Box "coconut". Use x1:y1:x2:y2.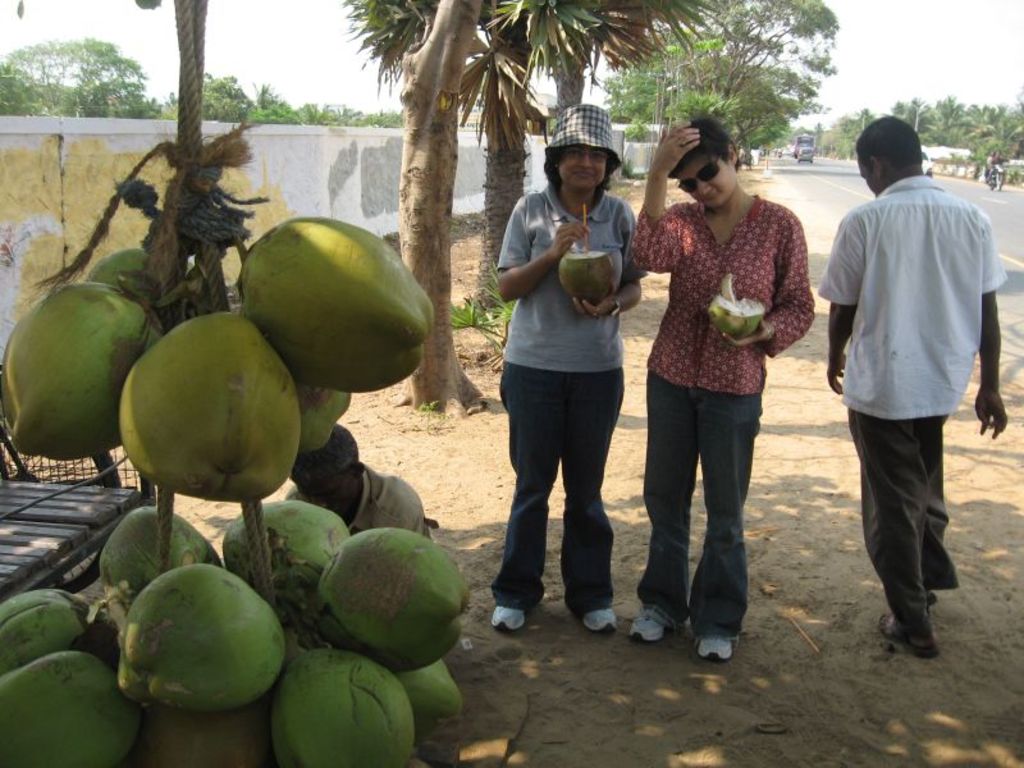
293:376:349:460.
